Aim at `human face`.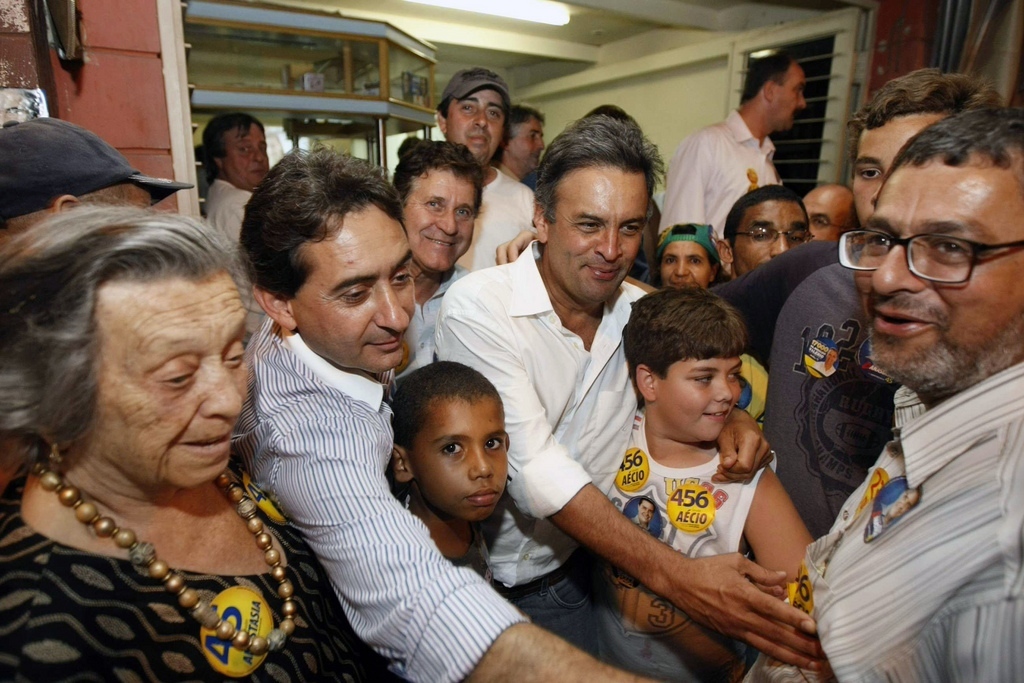
Aimed at [left=414, top=391, right=504, bottom=505].
